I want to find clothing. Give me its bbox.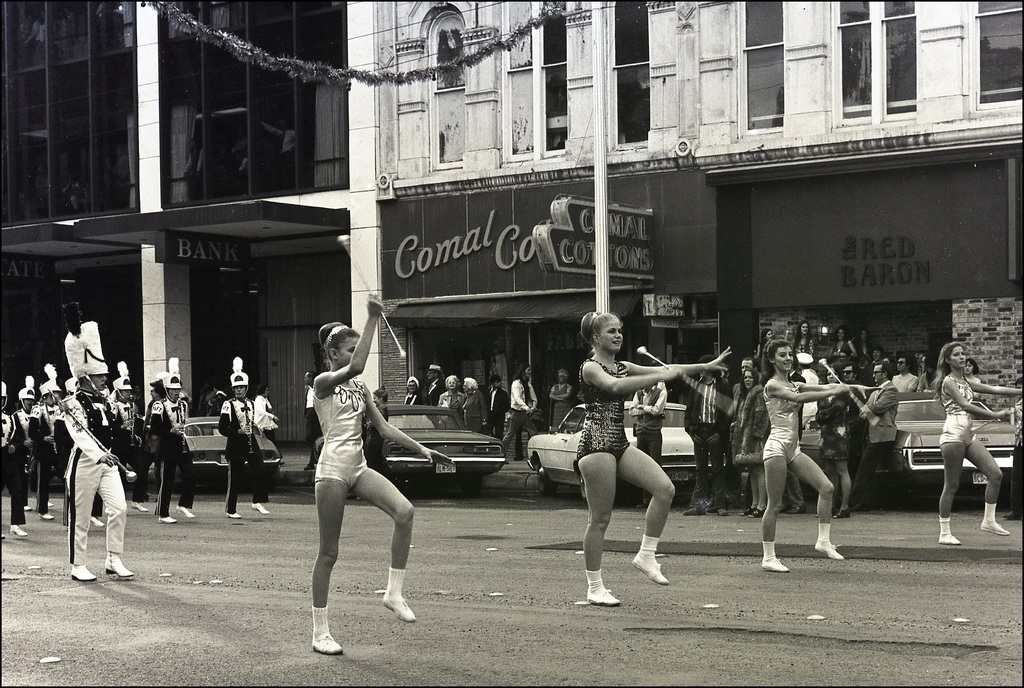
select_region(817, 382, 852, 460).
